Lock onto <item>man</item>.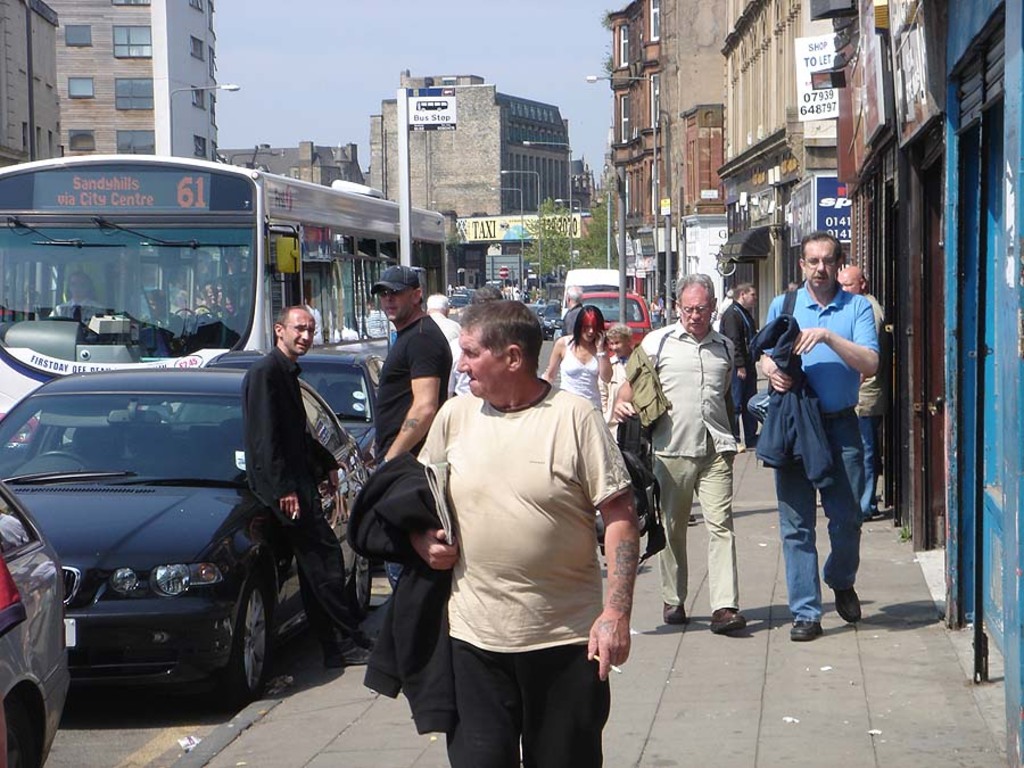
Locked: detection(241, 299, 385, 671).
